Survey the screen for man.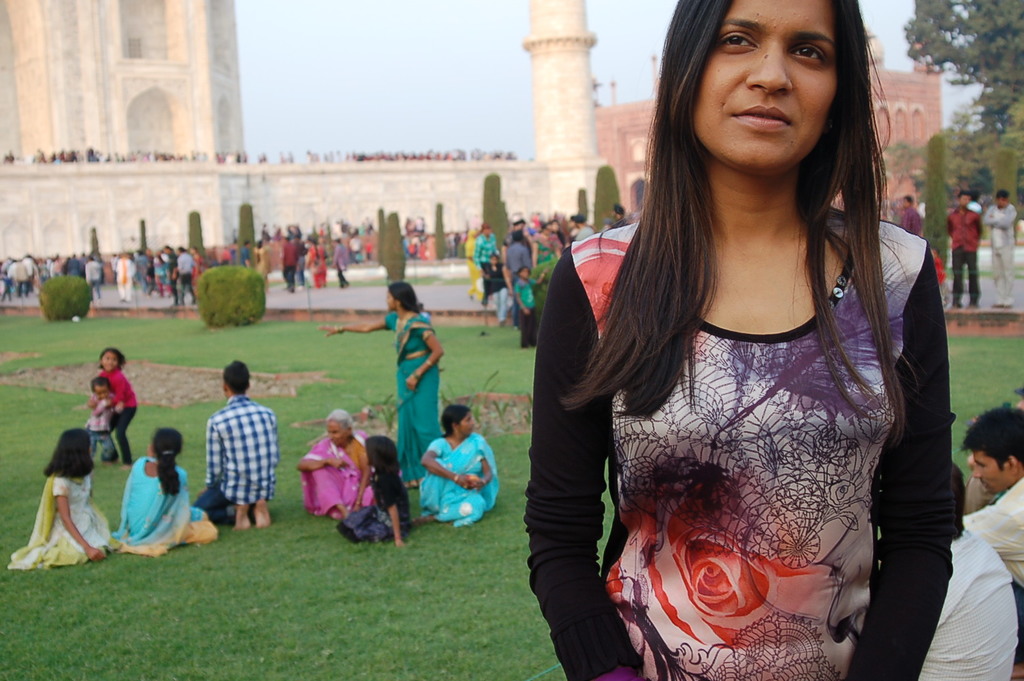
Survey found: 617,205,630,223.
